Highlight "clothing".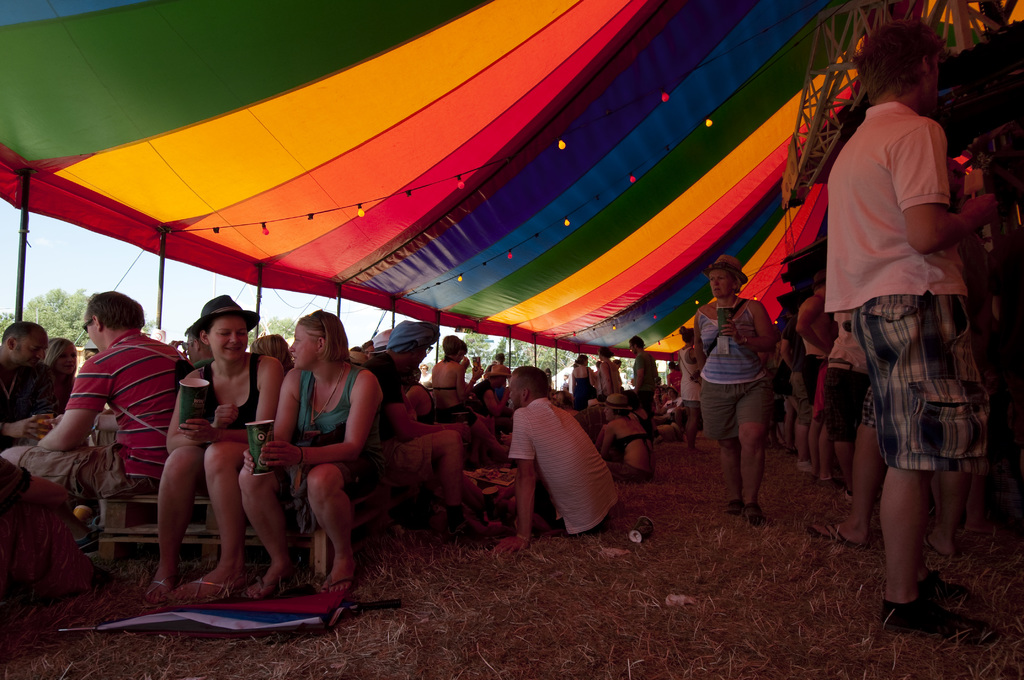
Highlighted region: (x1=697, y1=298, x2=773, y2=393).
